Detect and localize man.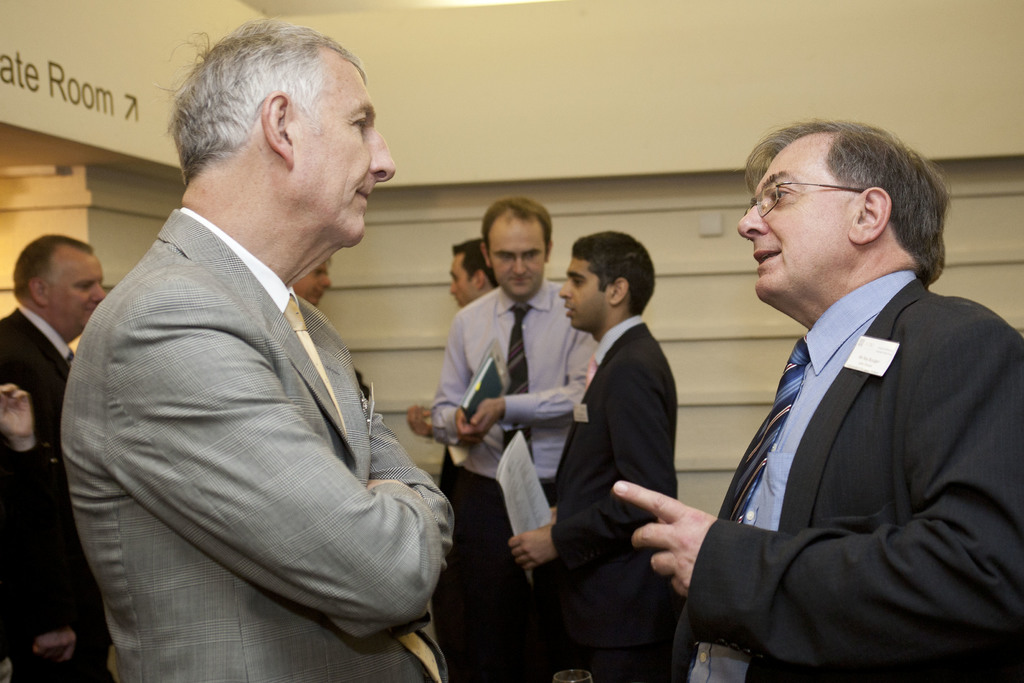
Localized at region(507, 229, 680, 682).
